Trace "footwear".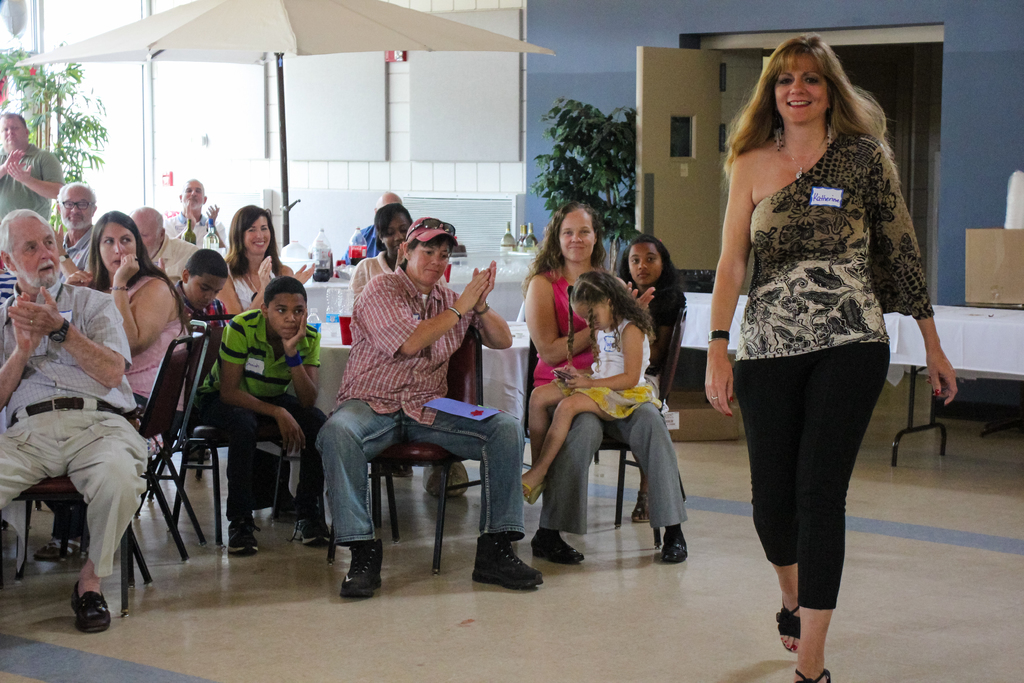
Traced to [left=657, top=523, right=699, bottom=565].
